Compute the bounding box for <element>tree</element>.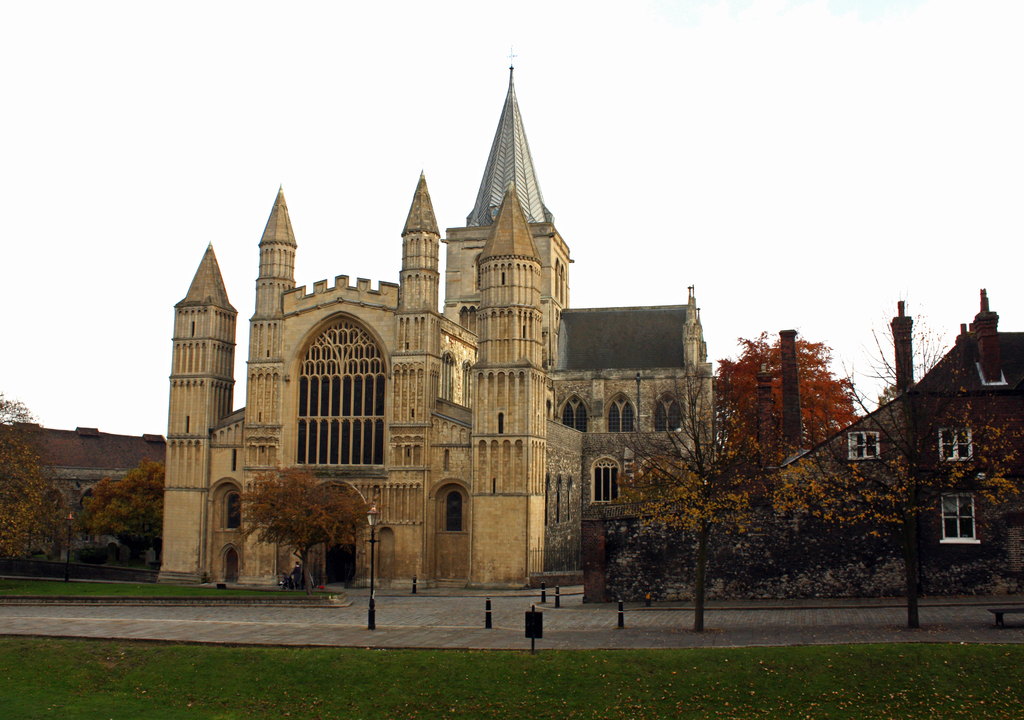
x1=0 y1=386 x2=73 y2=564.
